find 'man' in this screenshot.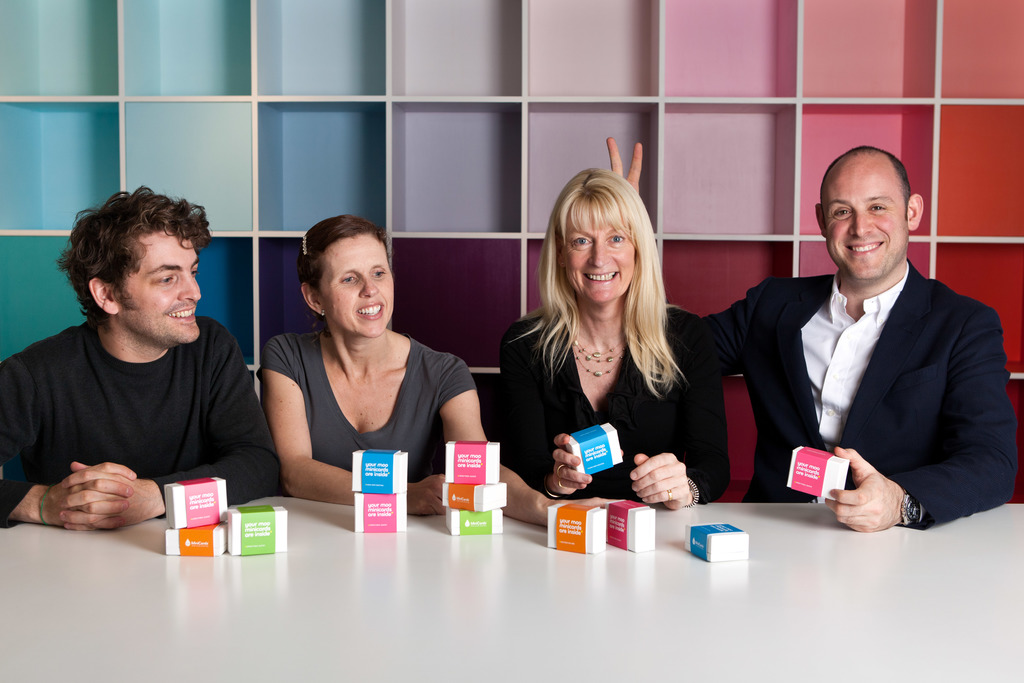
The bounding box for 'man' is {"left": 3, "top": 185, "right": 284, "bottom": 531}.
